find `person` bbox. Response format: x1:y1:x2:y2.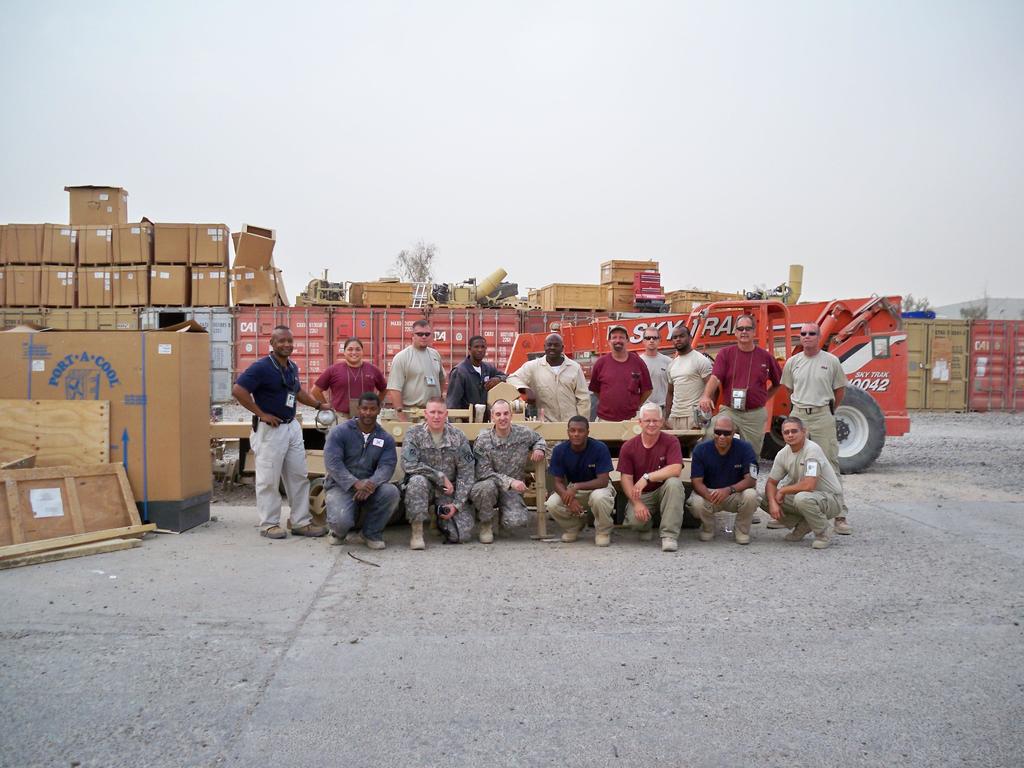
700:310:776:457.
